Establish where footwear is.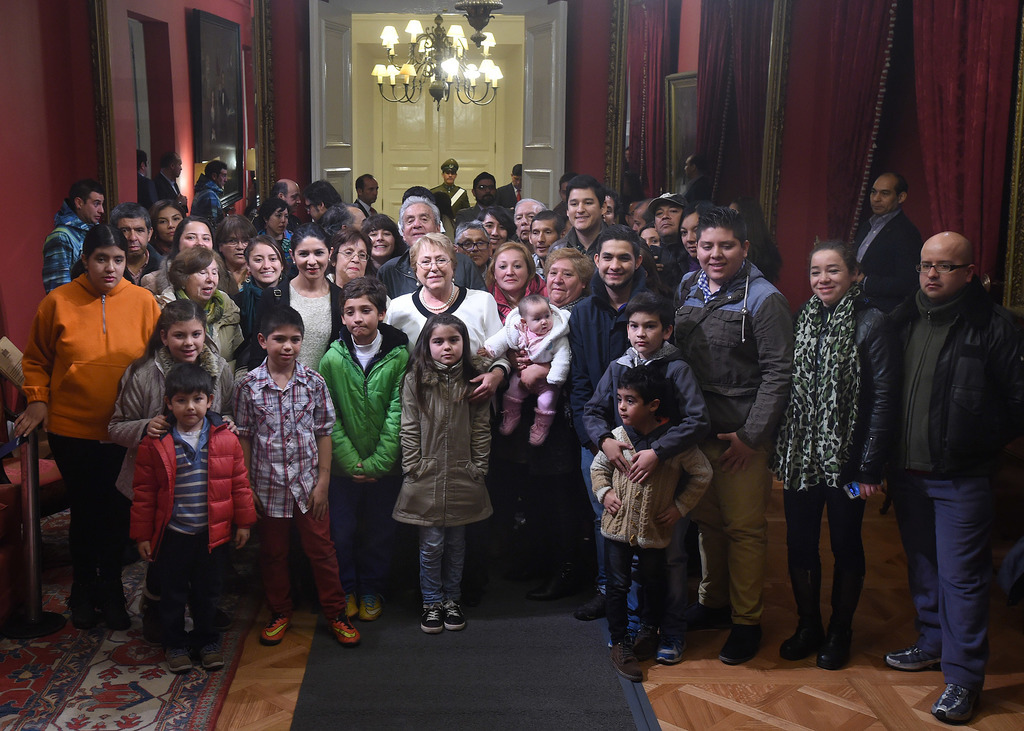
Established at l=163, t=638, r=197, b=677.
